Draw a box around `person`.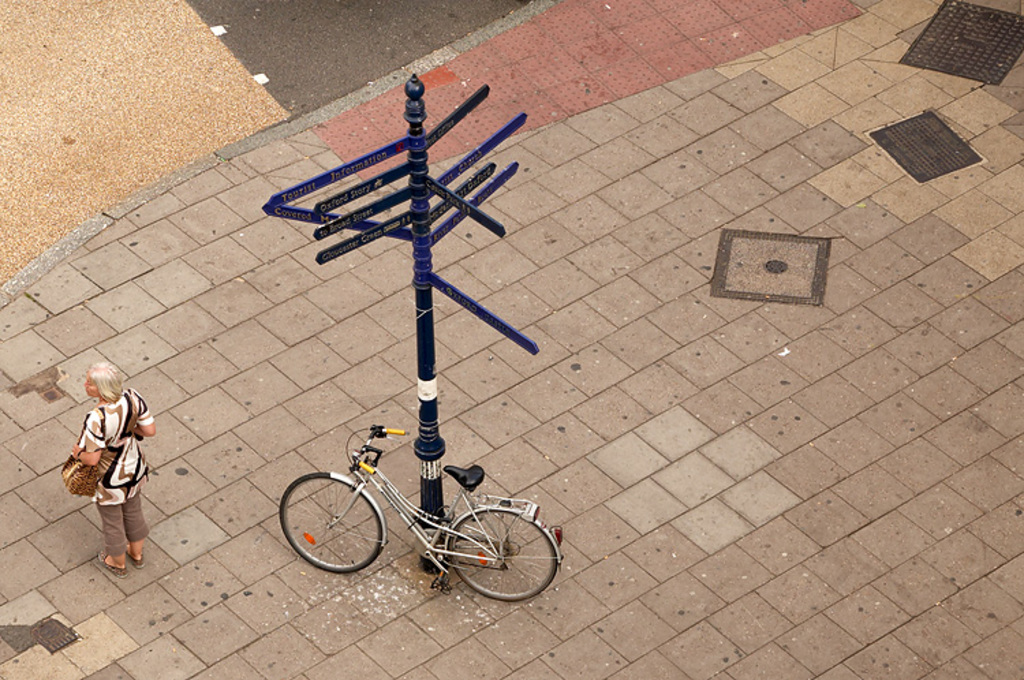
60:363:150:578.
